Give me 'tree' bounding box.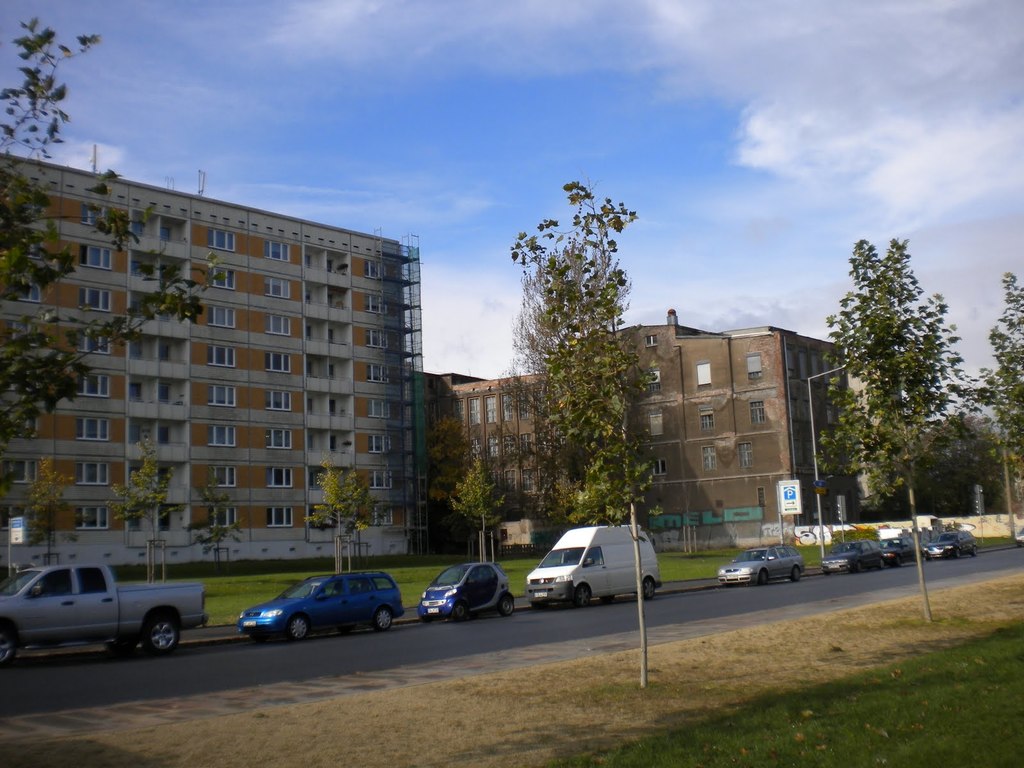
detection(17, 458, 83, 574).
